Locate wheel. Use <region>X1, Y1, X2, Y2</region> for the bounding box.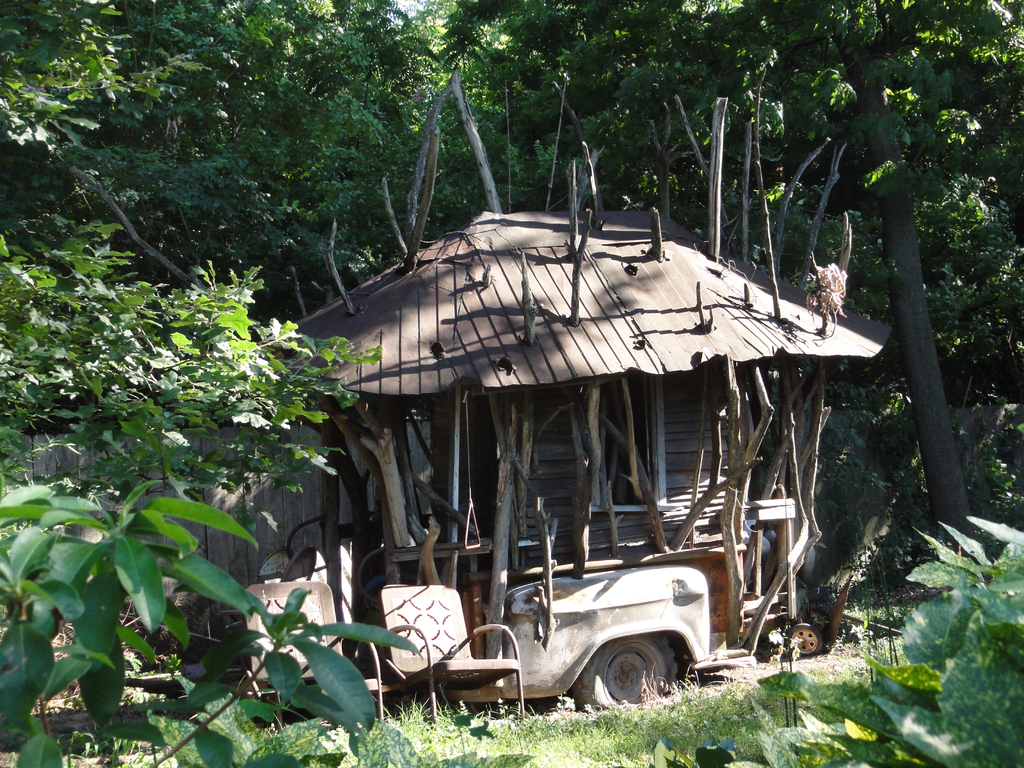
<region>787, 623, 821, 656</region>.
